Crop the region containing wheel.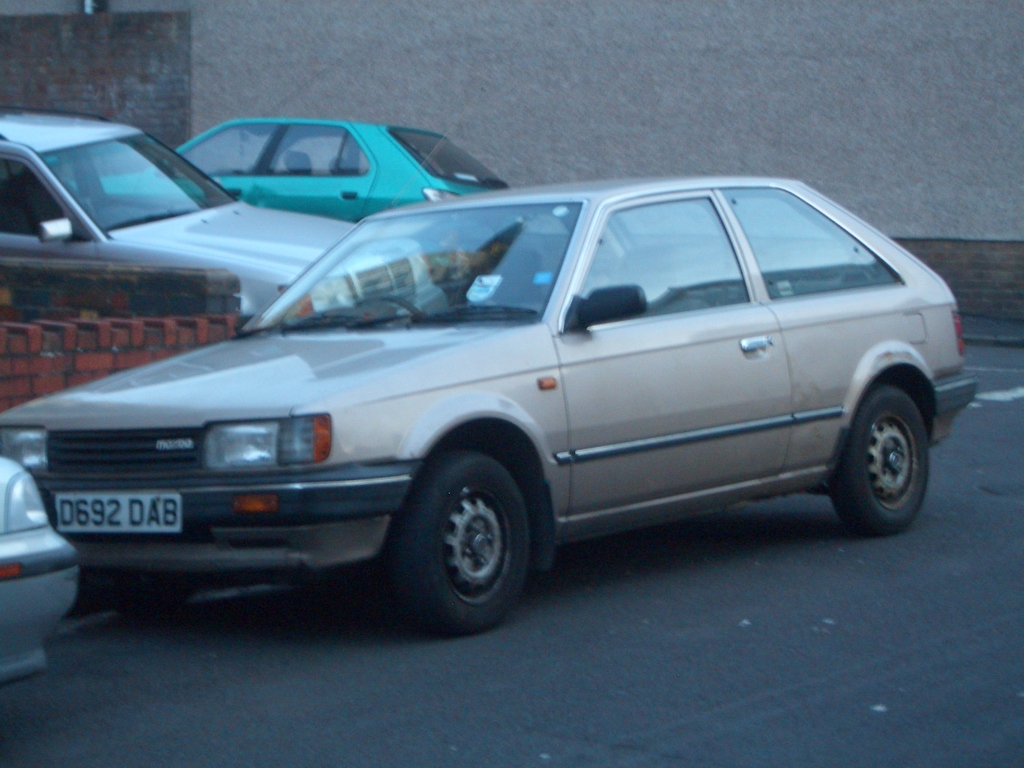
Crop region: x1=829, y1=378, x2=930, y2=534.
